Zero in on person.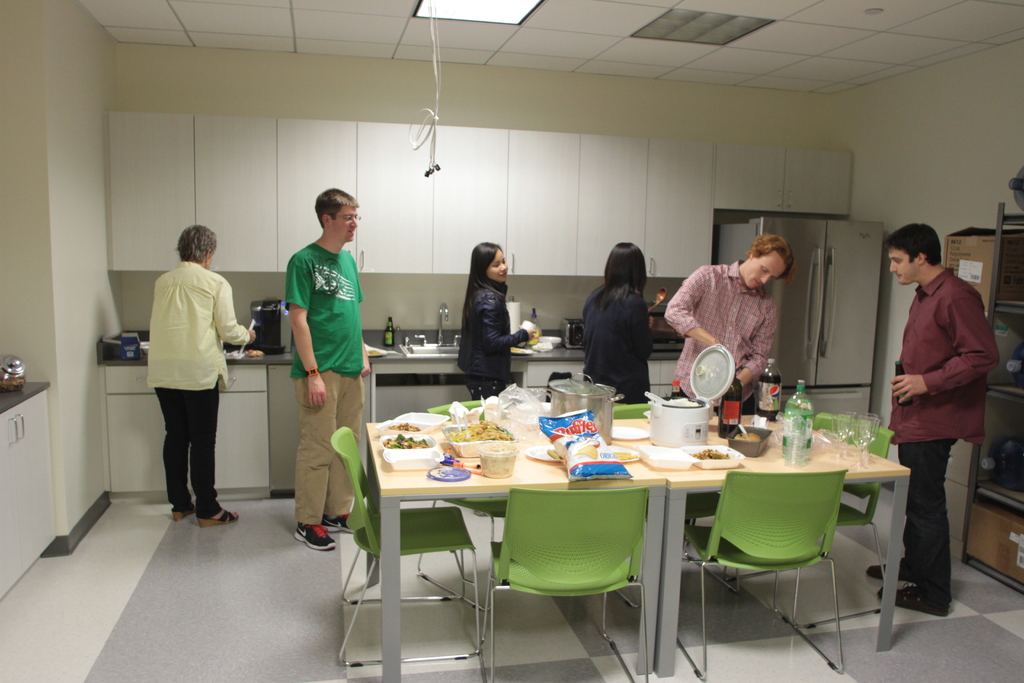
Zeroed in: {"left": 661, "top": 230, "right": 797, "bottom": 415}.
